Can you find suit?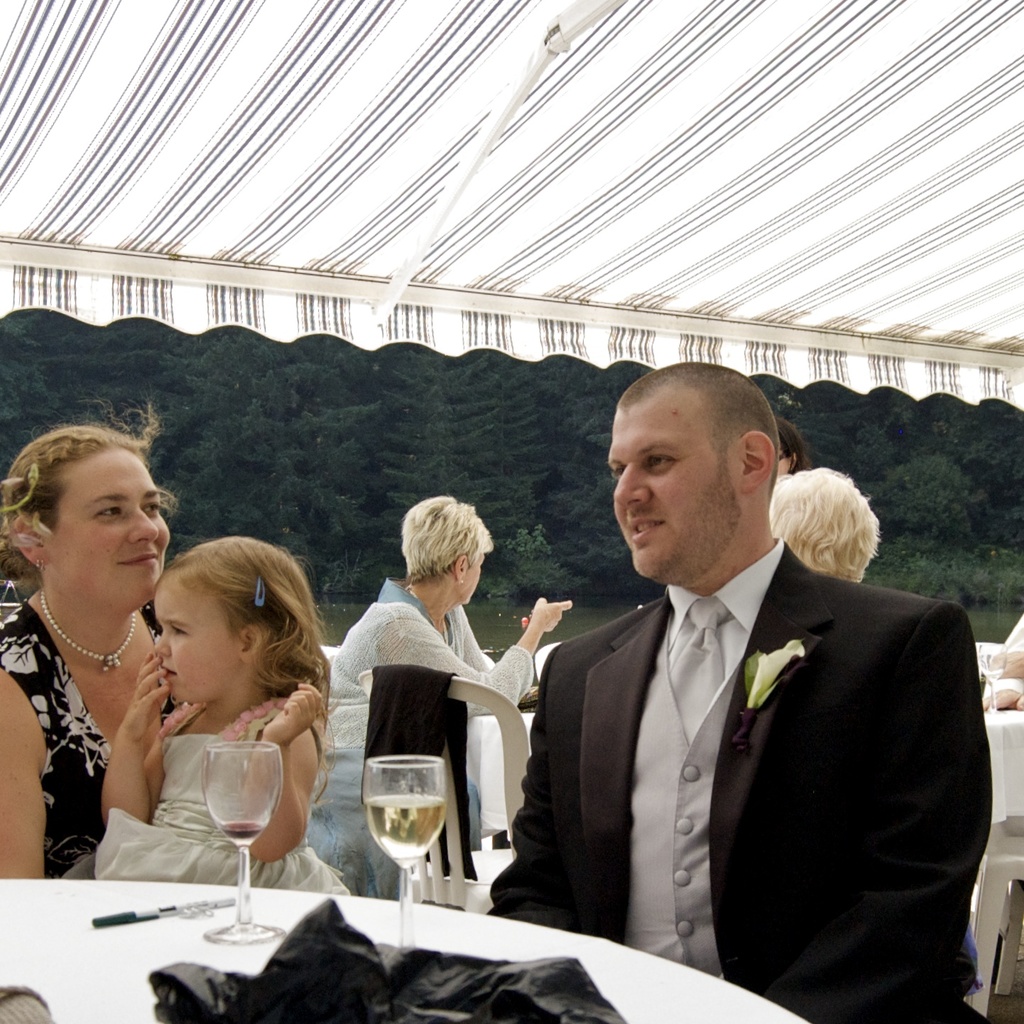
Yes, bounding box: (x1=482, y1=543, x2=988, y2=1023).
